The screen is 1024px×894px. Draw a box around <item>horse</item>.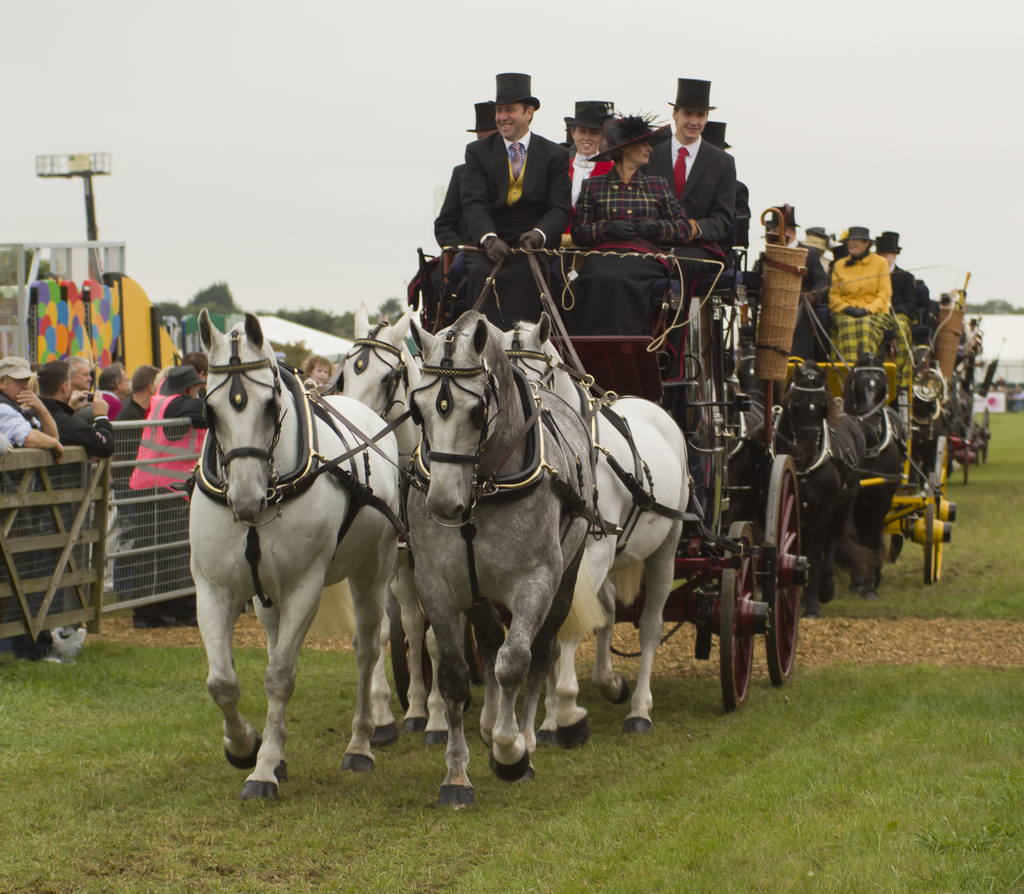
403/316/599/805.
